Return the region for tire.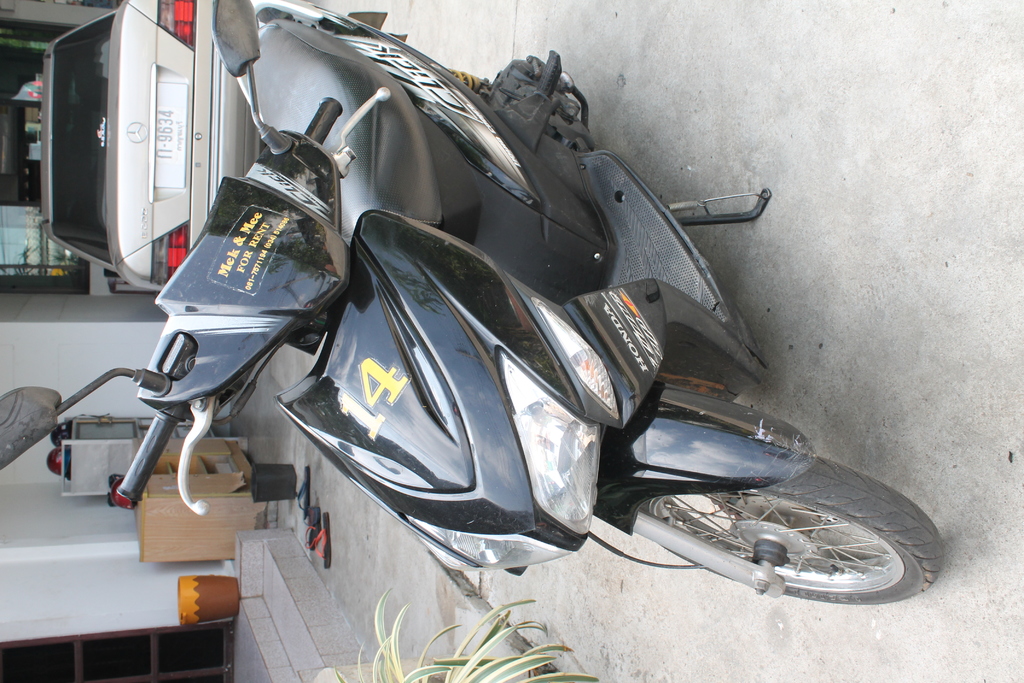
[595,413,929,605].
